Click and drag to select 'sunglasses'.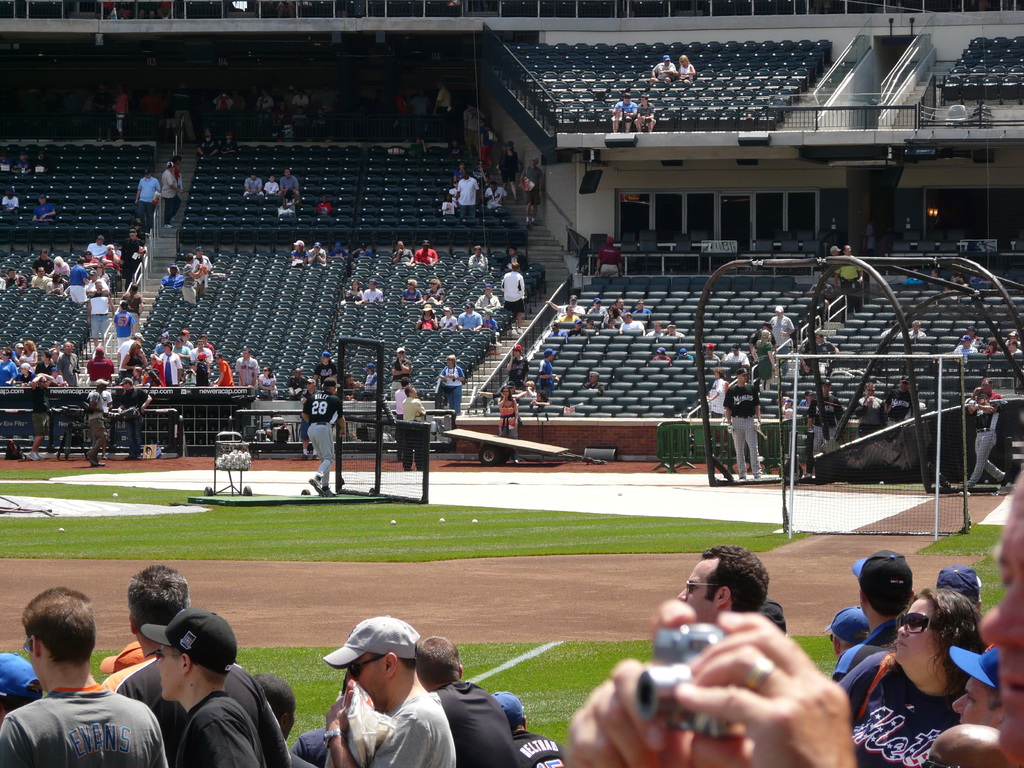
Selection: (left=684, top=580, right=720, bottom=596).
